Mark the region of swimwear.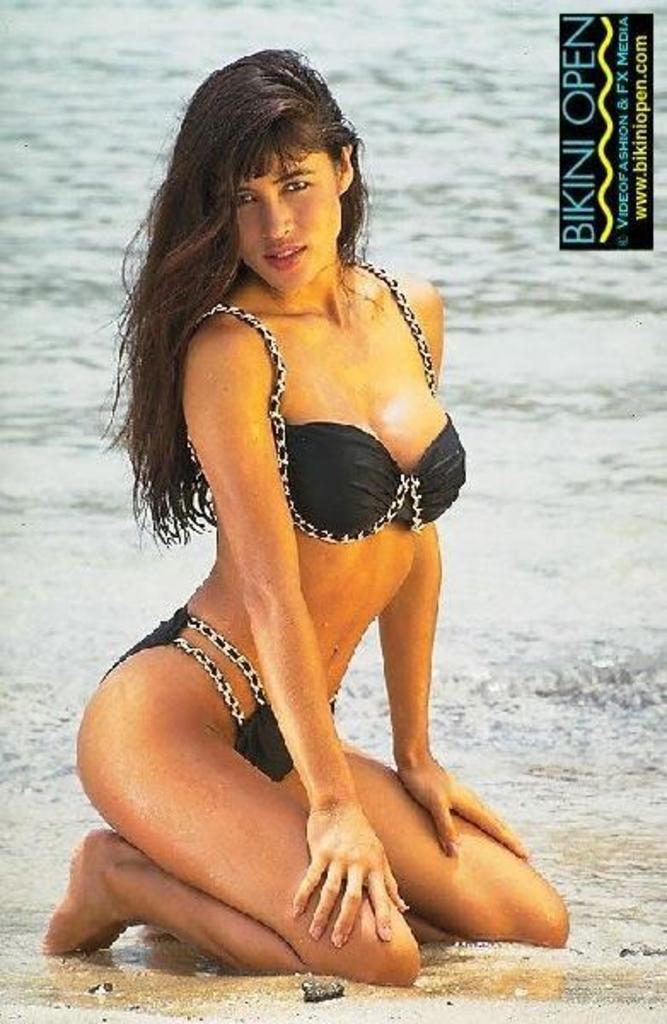
Region: [186,297,476,539].
